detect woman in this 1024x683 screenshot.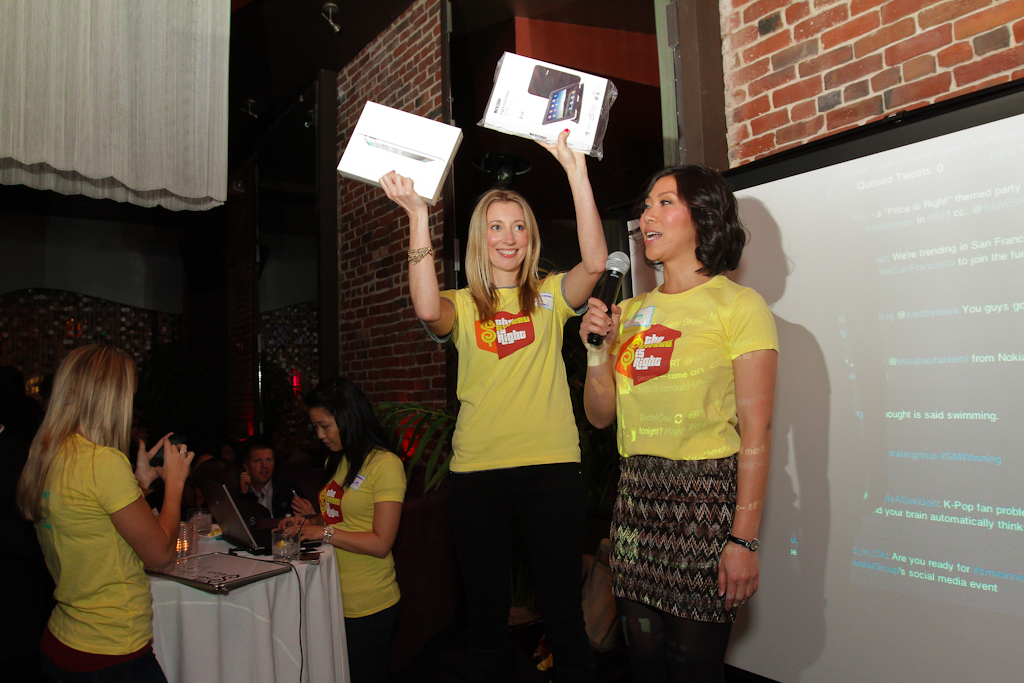
Detection: (585, 165, 792, 672).
